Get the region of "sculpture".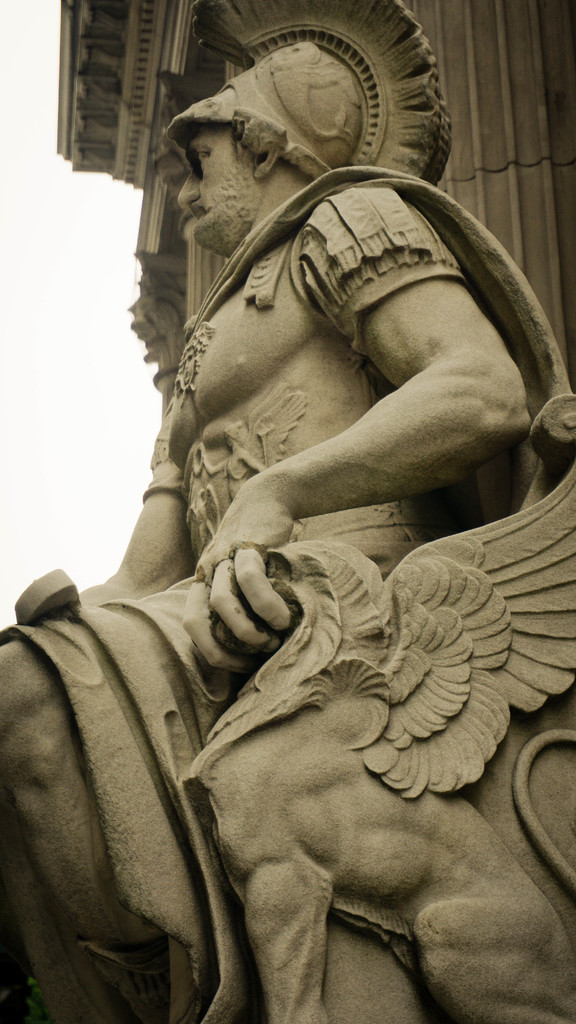
l=36, t=14, r=553, b=1023.
